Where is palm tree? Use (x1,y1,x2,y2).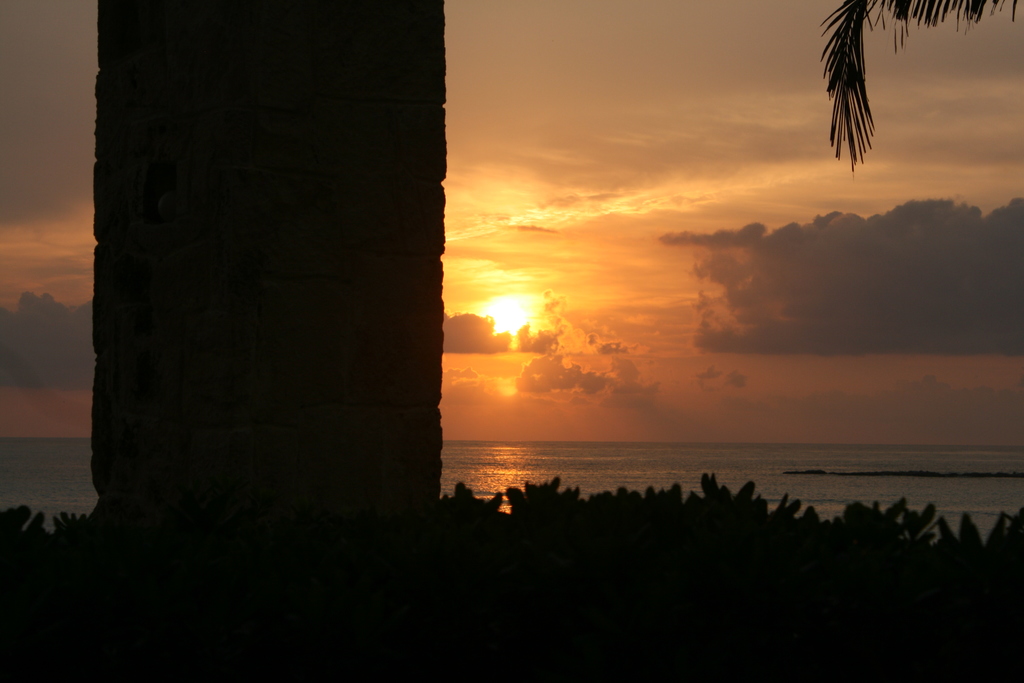
(424,485,495,577).
